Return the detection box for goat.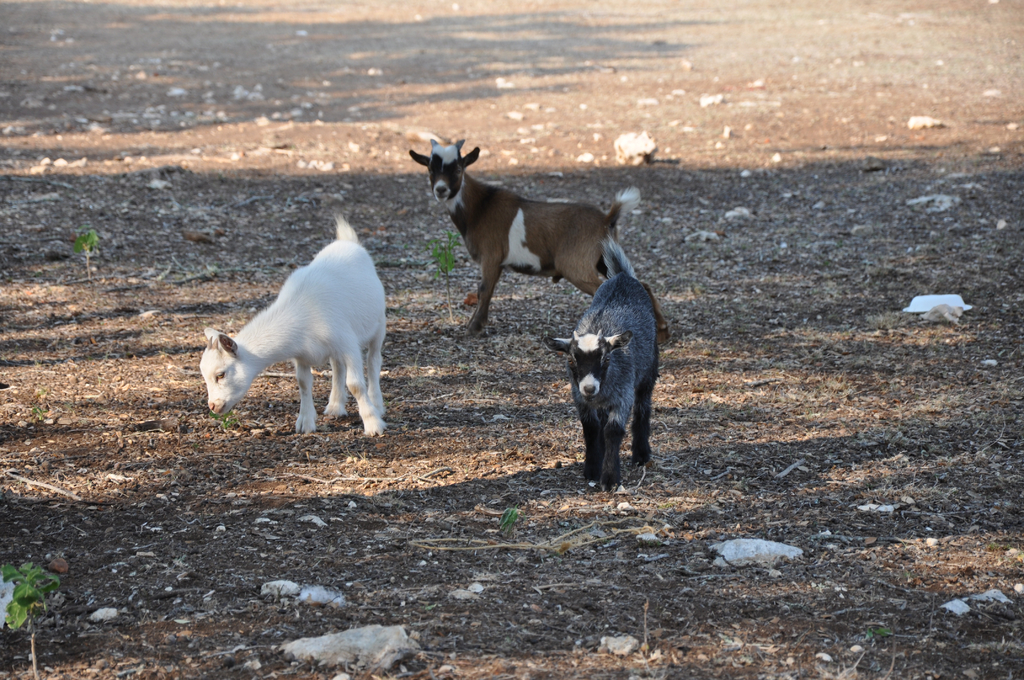
197/211/388/436.
